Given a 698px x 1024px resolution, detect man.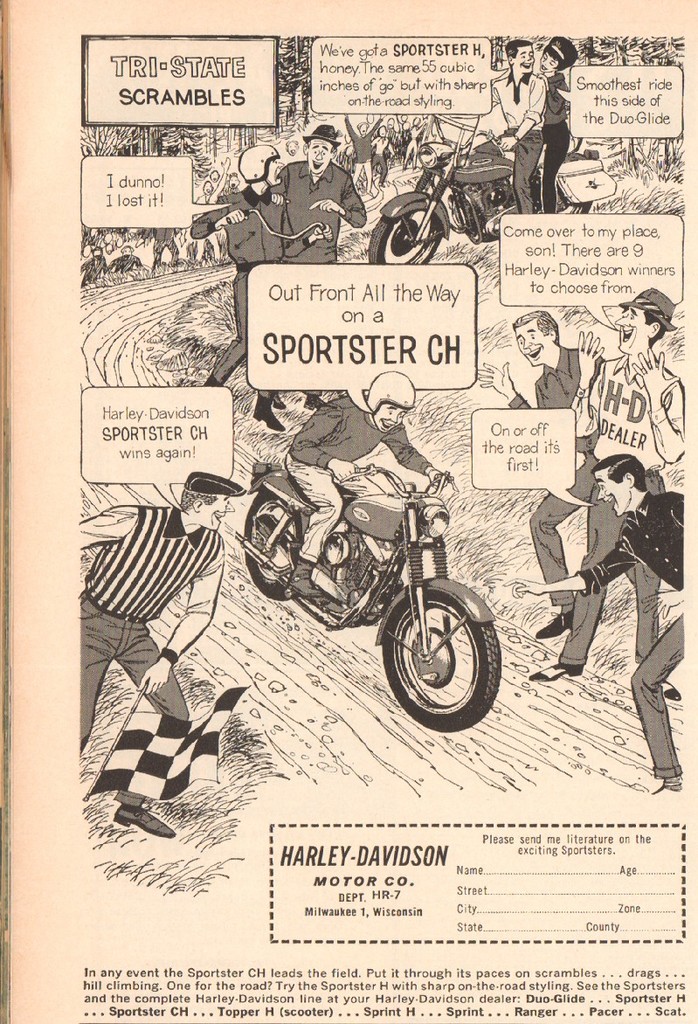
left=522, top=284, right=685, bottom=682.
